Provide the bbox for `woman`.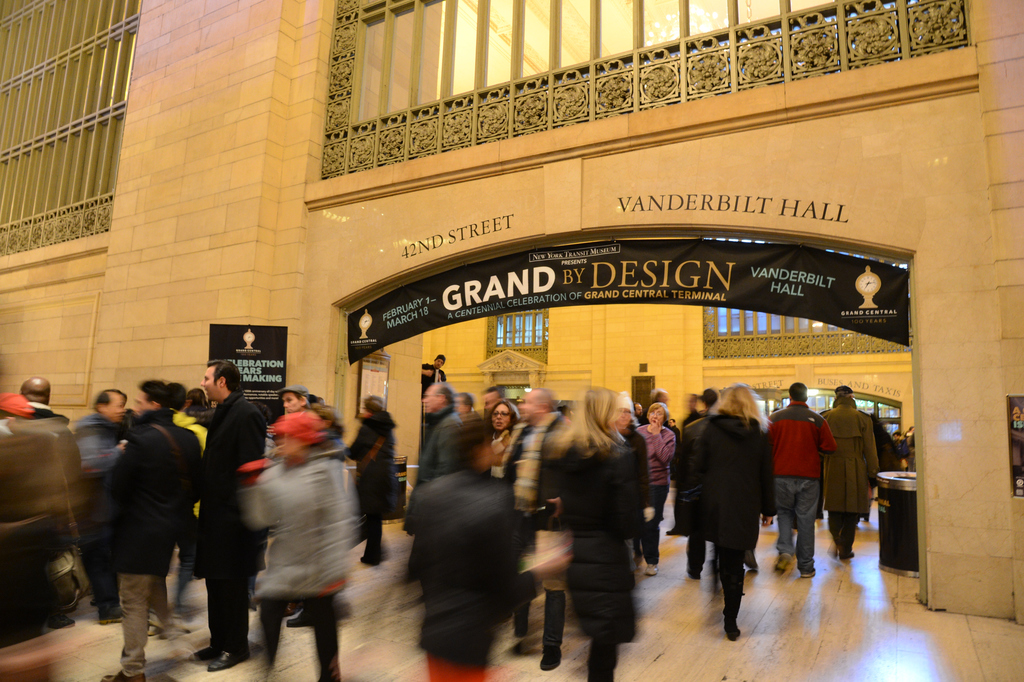
left=633, top=406, right=670, bottom=576.
